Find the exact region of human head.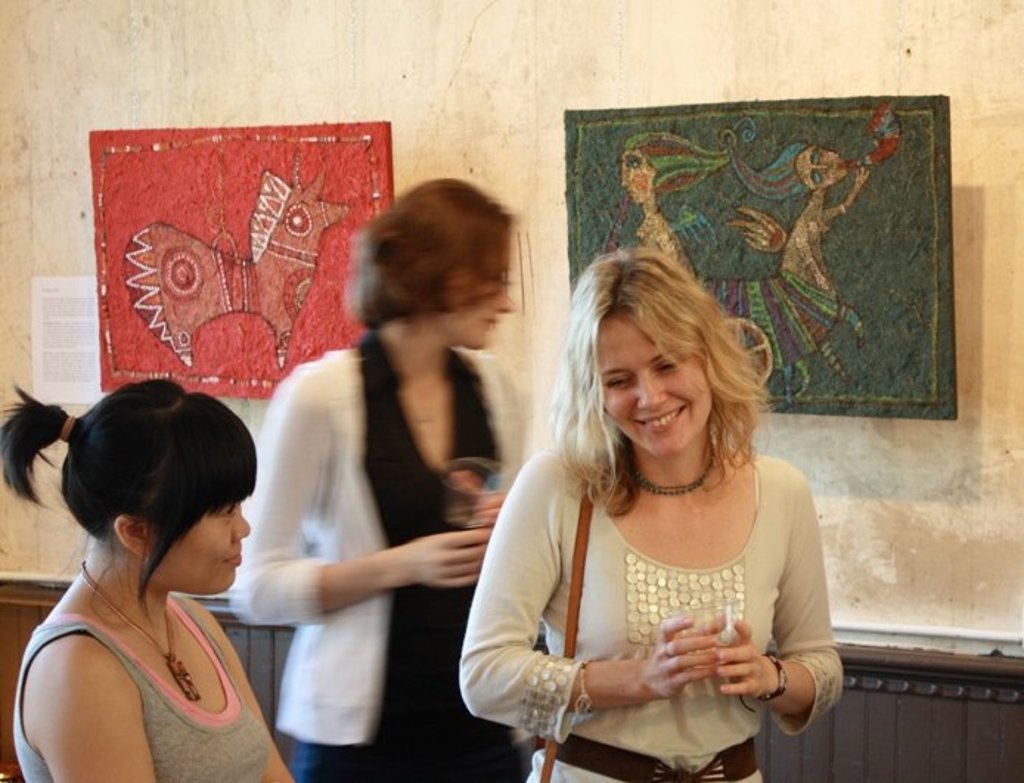
Exact region: x1=792 y1=145 x2=847 y2=192.
